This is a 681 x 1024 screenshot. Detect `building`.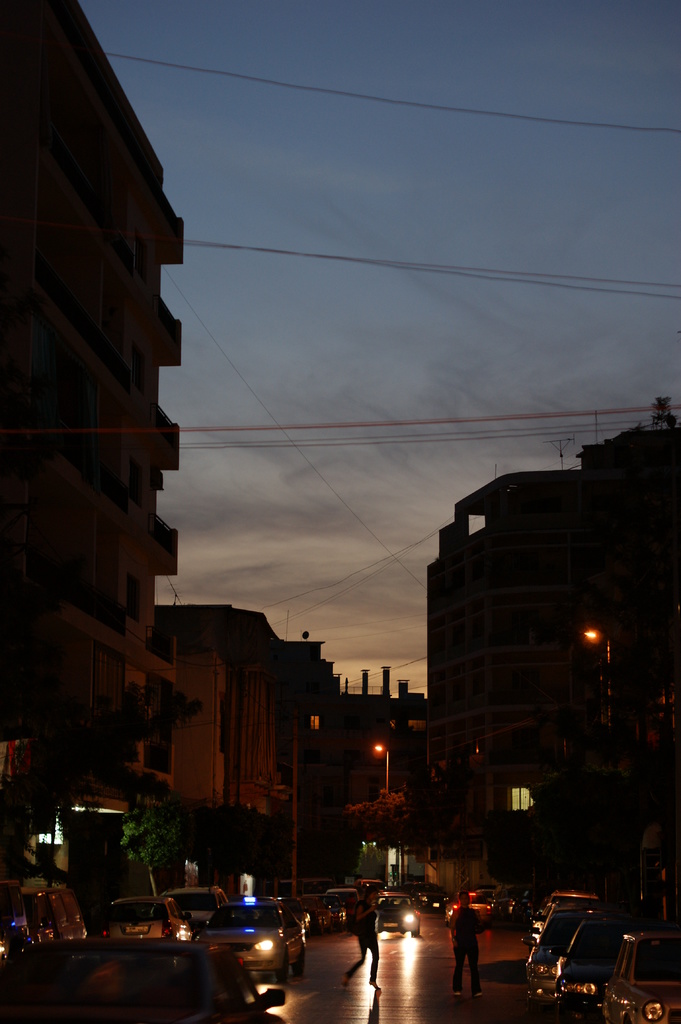
(147, 595, 296, 817).
